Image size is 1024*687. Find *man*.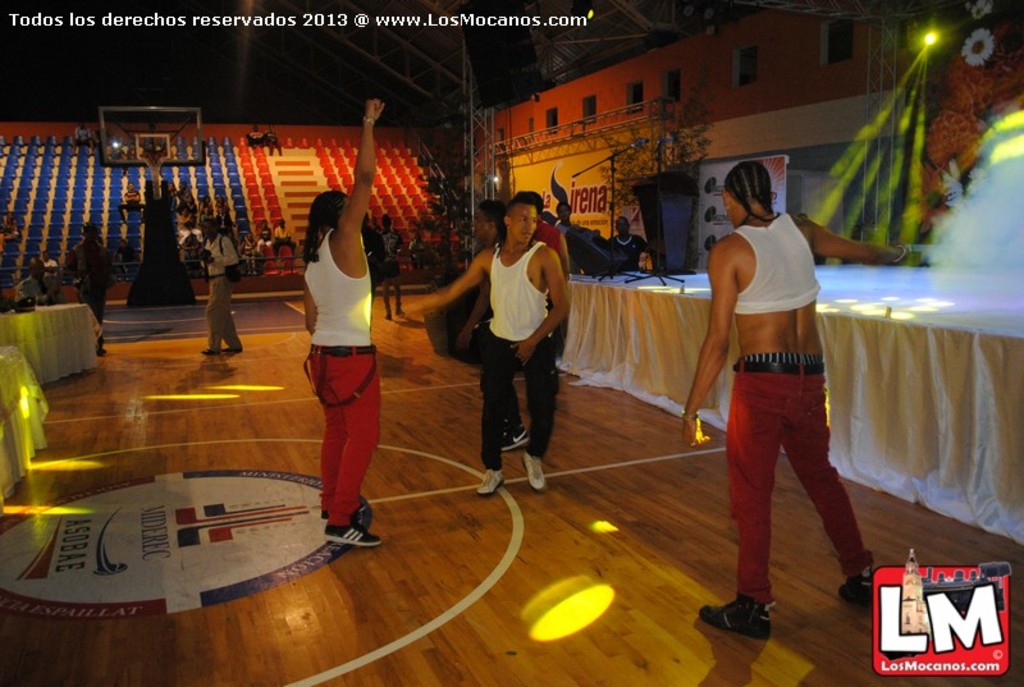
(302, 97, 381, 551).
